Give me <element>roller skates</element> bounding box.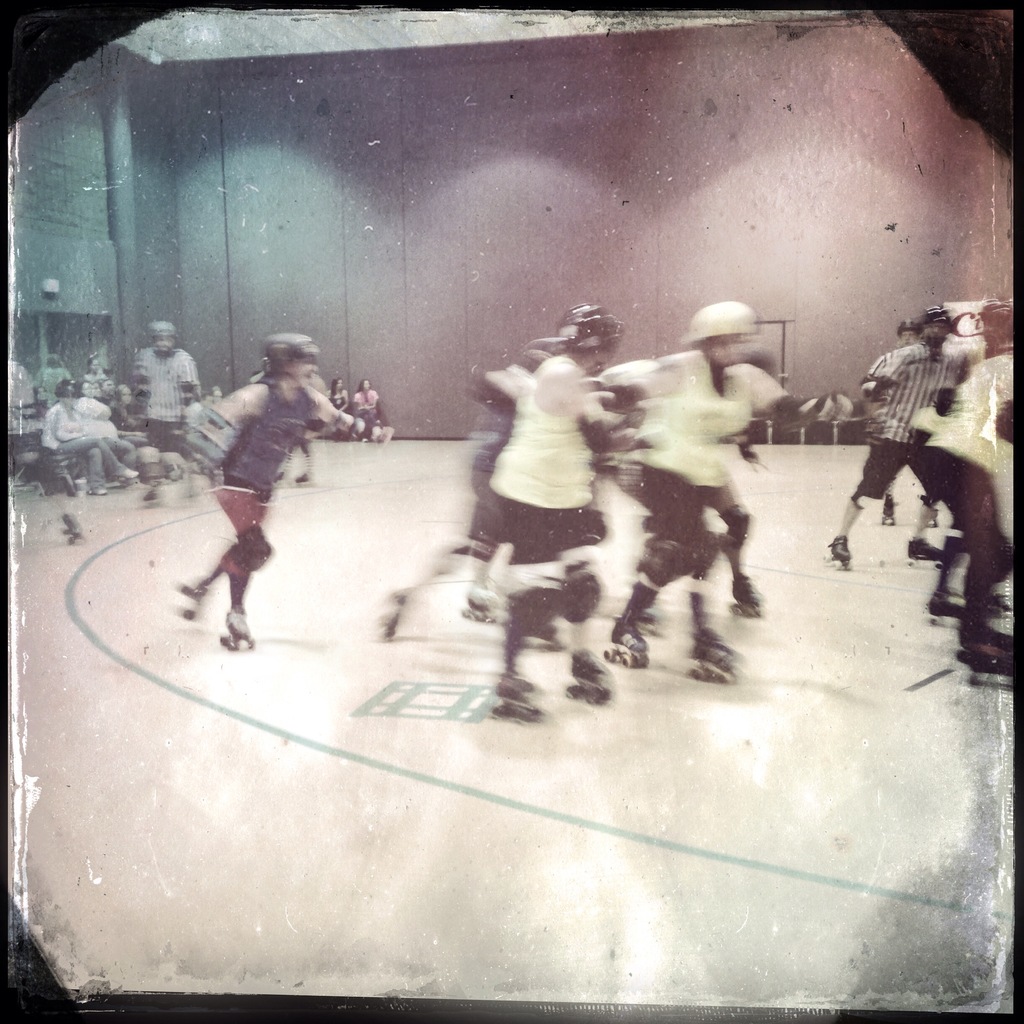
461:583:500:627.
